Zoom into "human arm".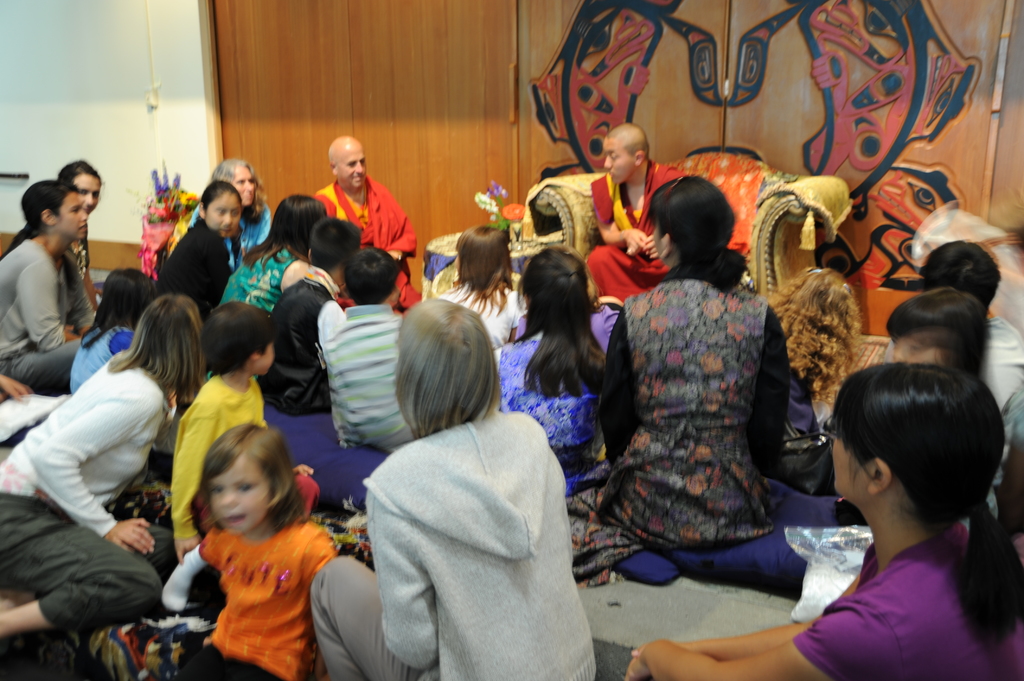
Zoom target: {"x1": 627, "y1": 597, "x2": 895, "y2": 680}.
